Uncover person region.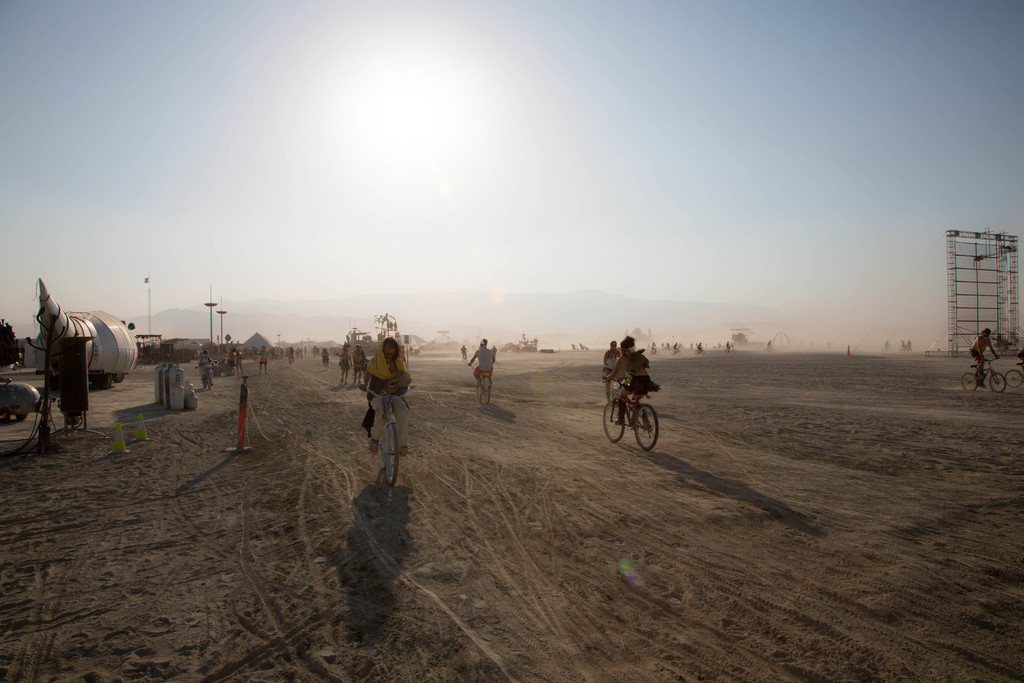
Uncovered: pyautogui.locateOnScreen(337, 340, 352, 388).
